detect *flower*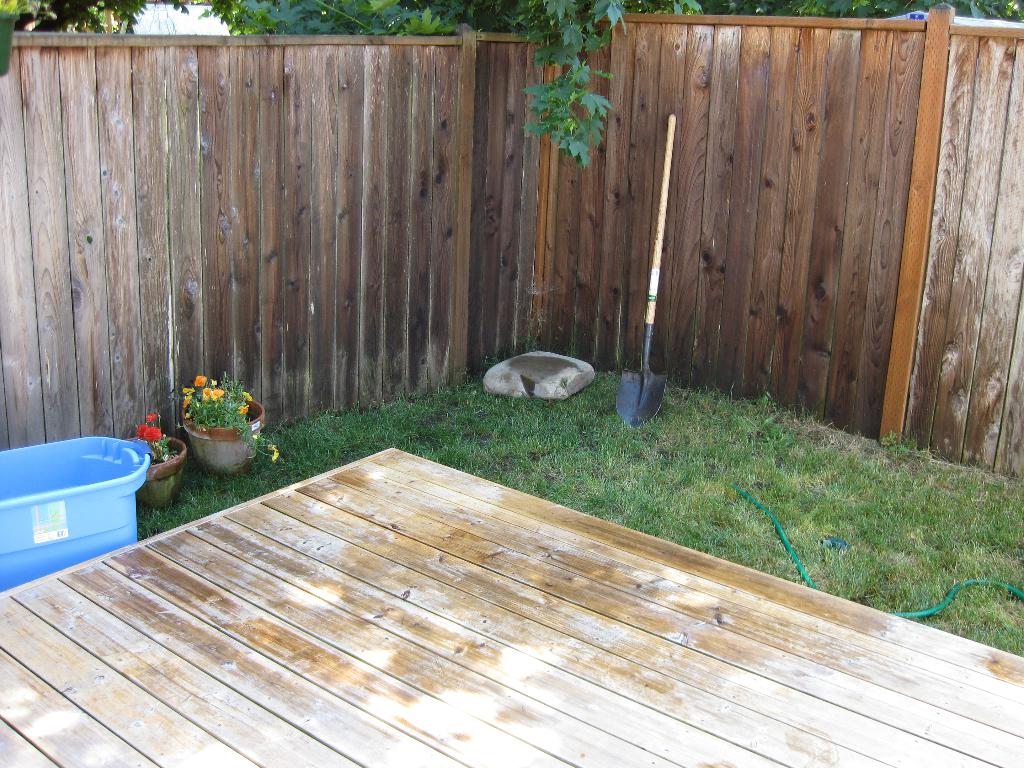
BBox(271, 446, 275, 460)
